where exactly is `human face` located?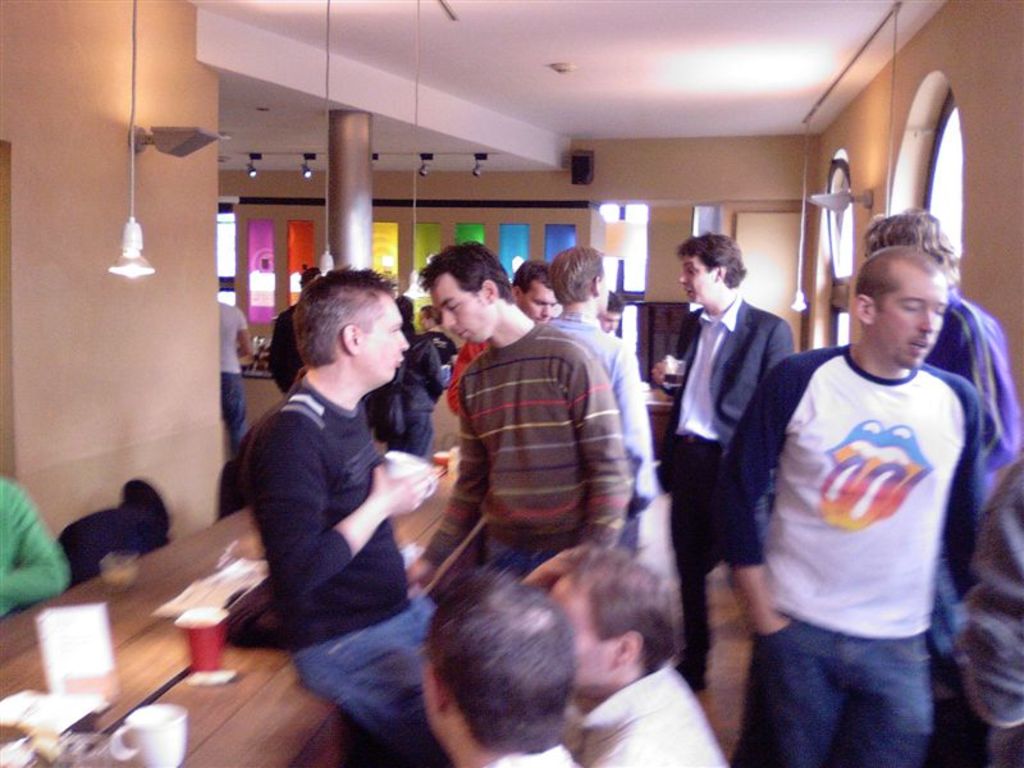
Its bounding box is rect(516, 279, 557, 324).
